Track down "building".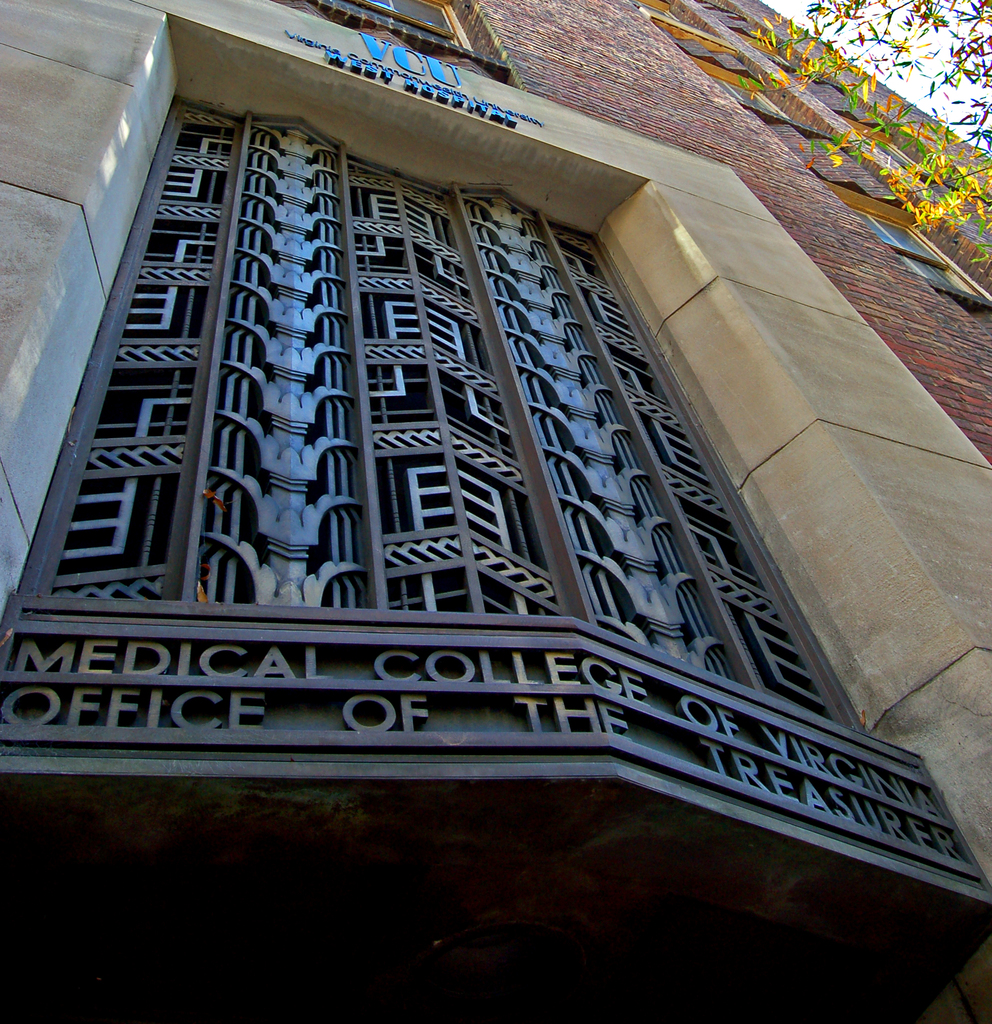
Tracked to (x1=0, y1=0, x2=991, y2=1023).
